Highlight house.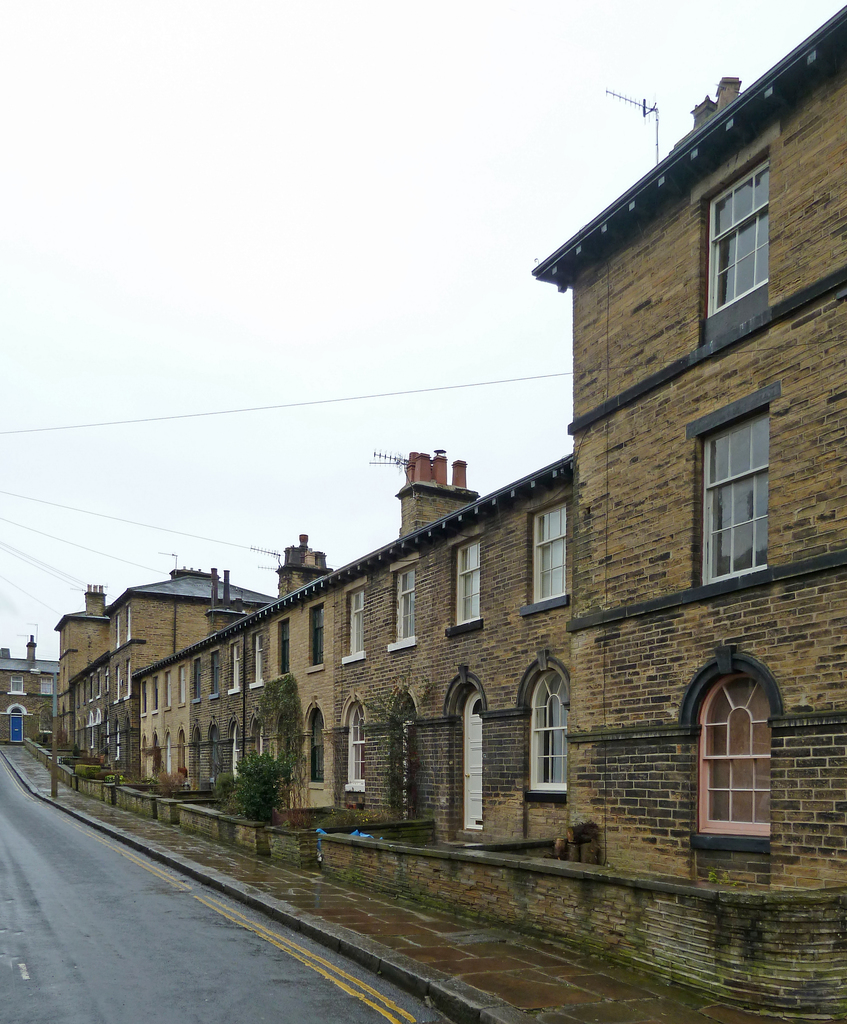
Highlighted region: (57,601,104,783).
